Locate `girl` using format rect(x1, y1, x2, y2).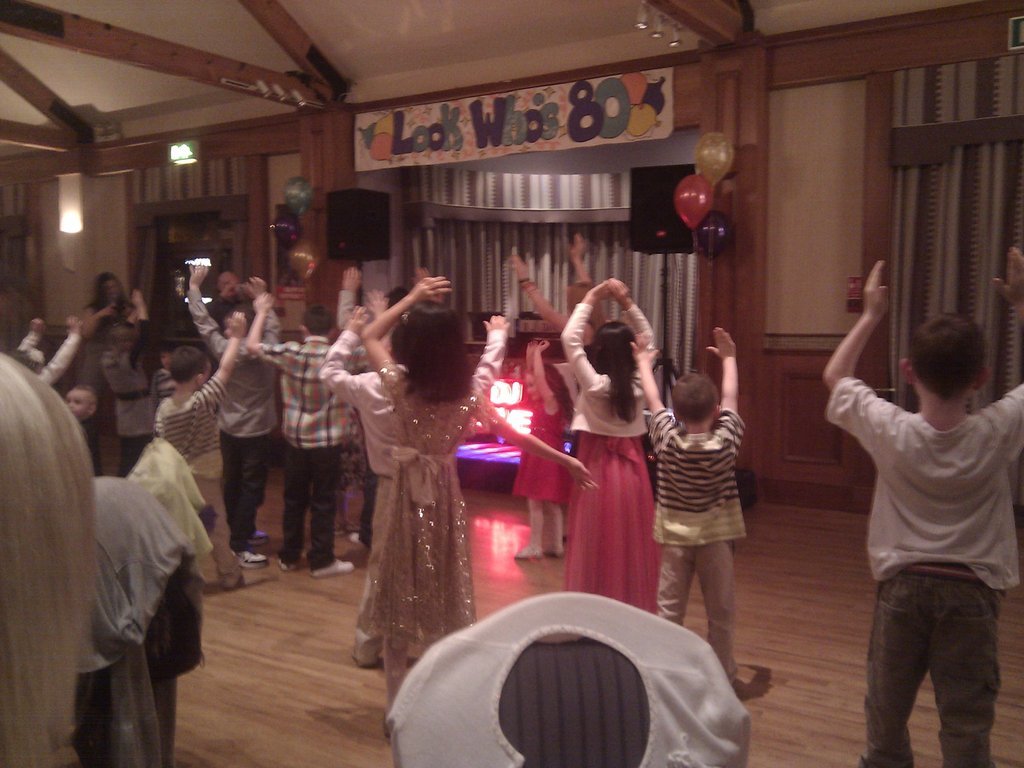
rect(75, 269, 127, 415).
